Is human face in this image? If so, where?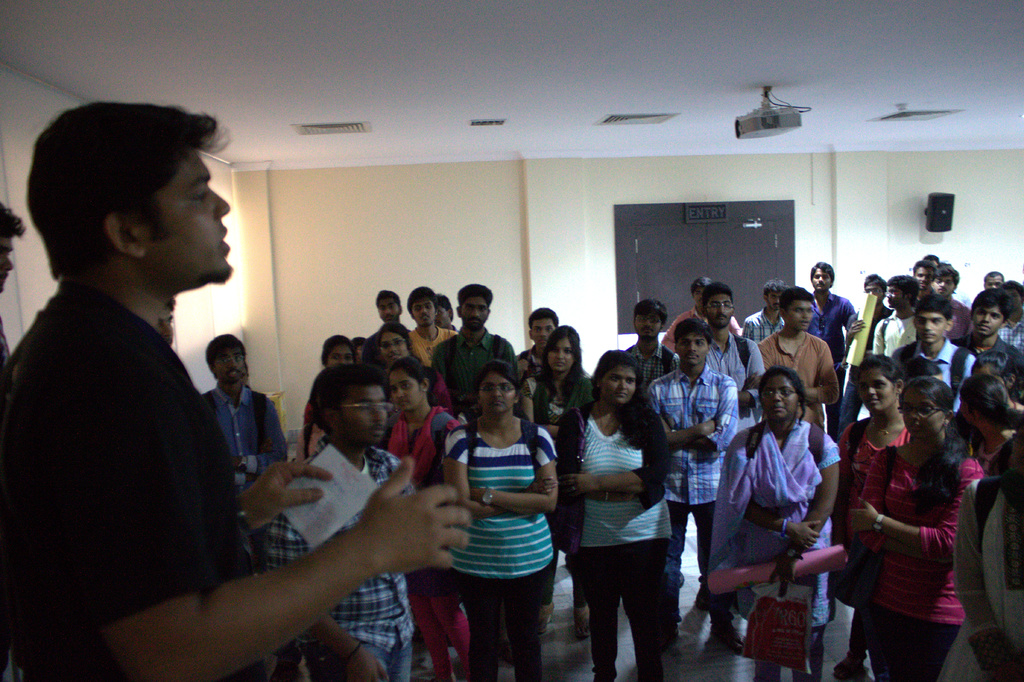
Yes, at locate(326, 345, 356, 364).
